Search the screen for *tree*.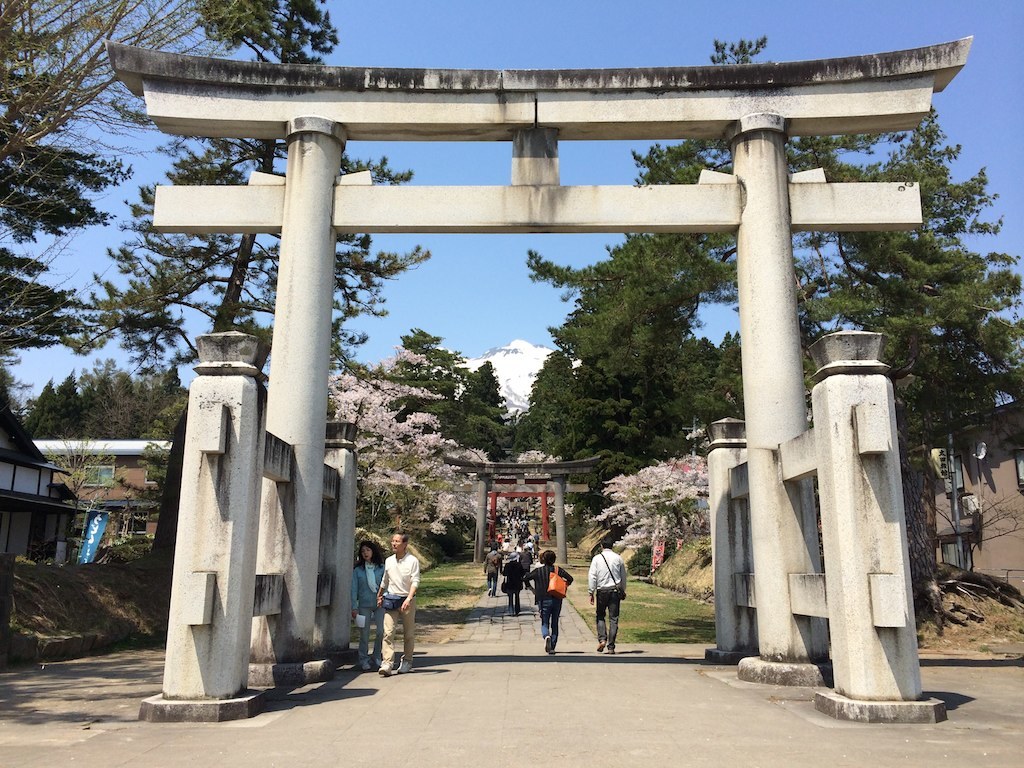
Found at locate(385, 323, 459, 422).
